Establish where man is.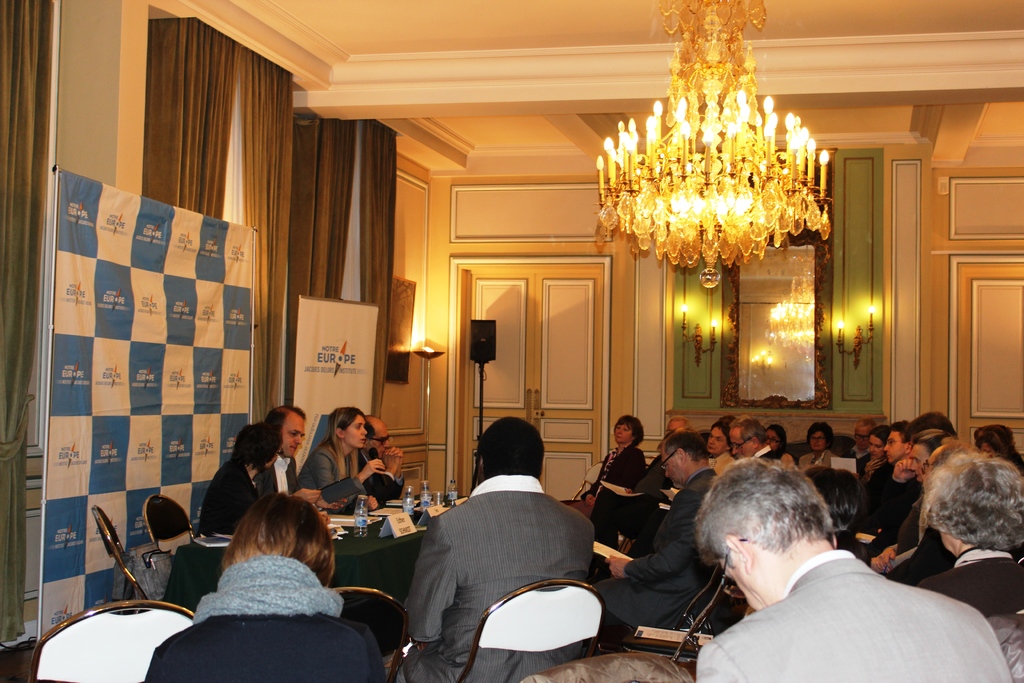
Established at (left=597, top=428, right=719, bottom=628).
